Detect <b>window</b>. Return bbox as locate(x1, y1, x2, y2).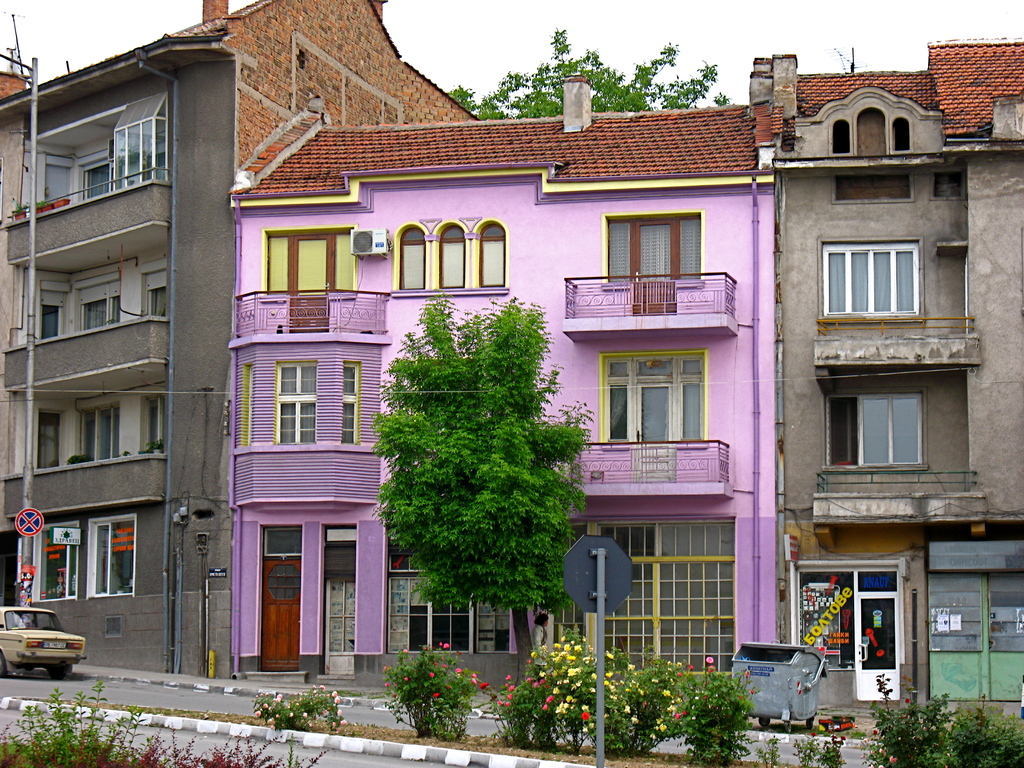
locate(276, 364, 365, 447).
